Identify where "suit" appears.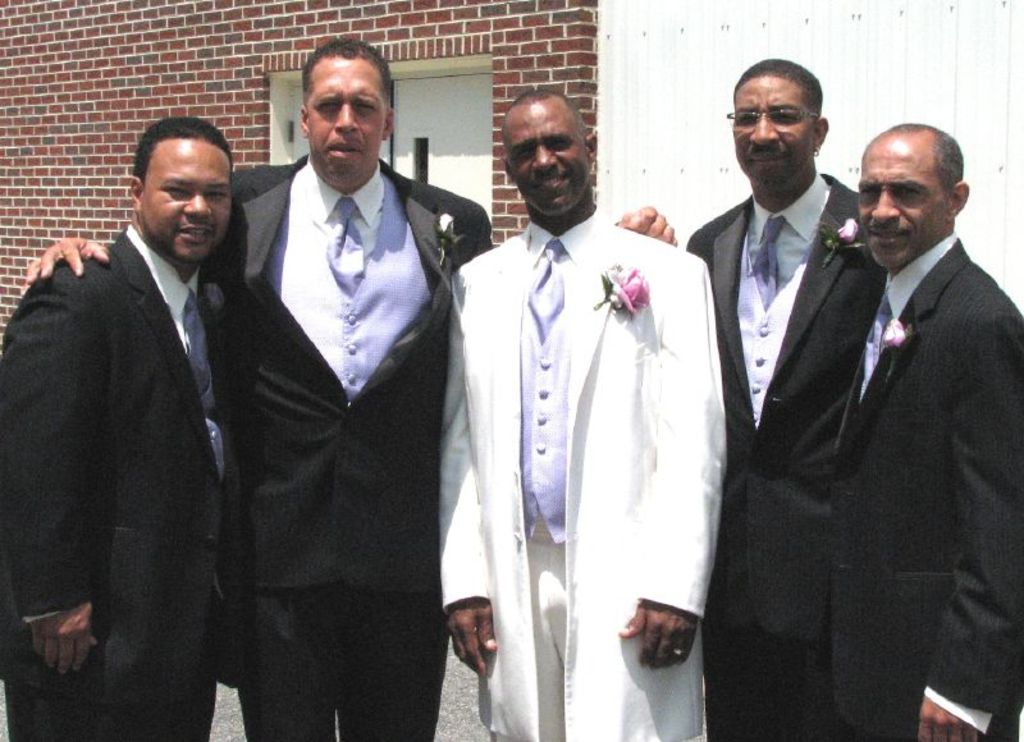
Appears at [831,237,1023,741].
